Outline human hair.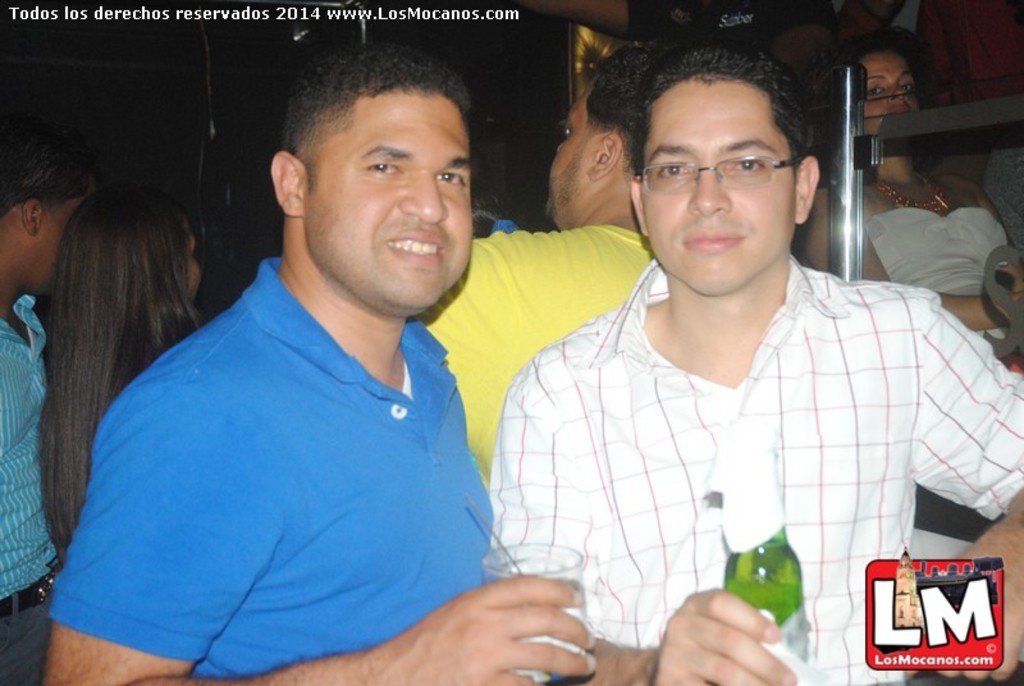
Outline: {"left": 622, "top": 37, "right": 824, "bottom": 203}.
